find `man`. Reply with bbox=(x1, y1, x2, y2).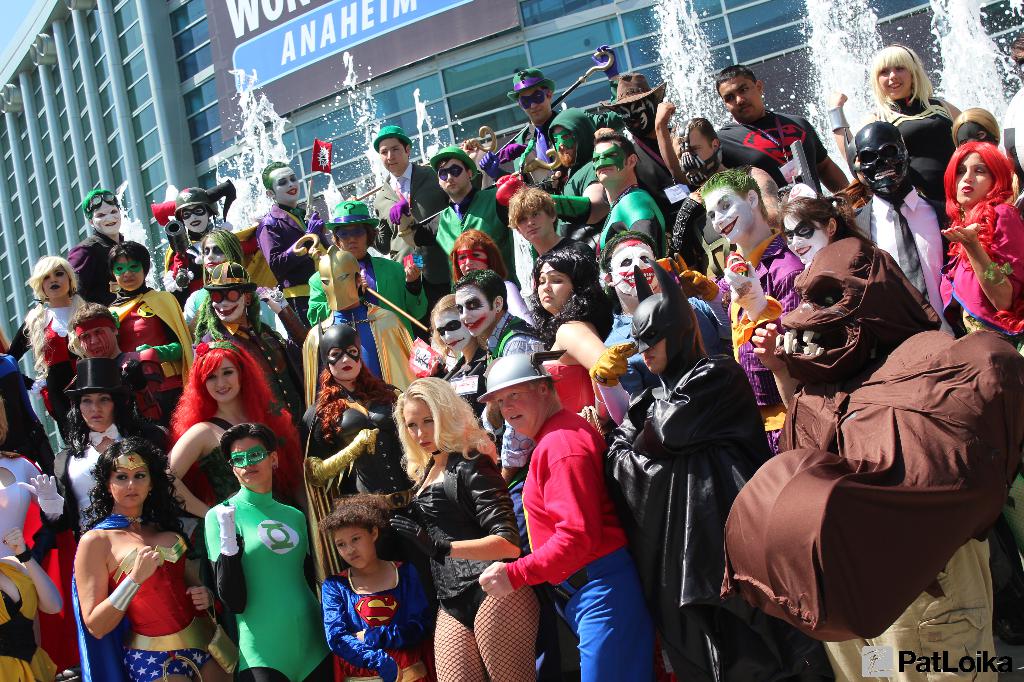
bbox=(660, 118, 786, 274).
